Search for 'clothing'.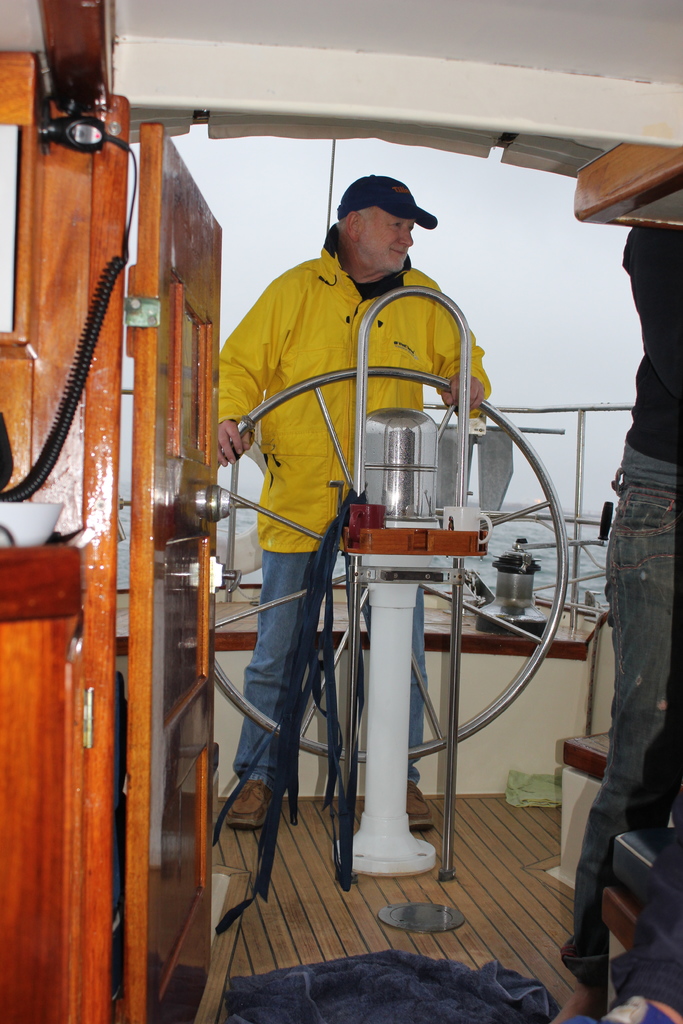
Found at l=563, t=223, r=682, b=993.
